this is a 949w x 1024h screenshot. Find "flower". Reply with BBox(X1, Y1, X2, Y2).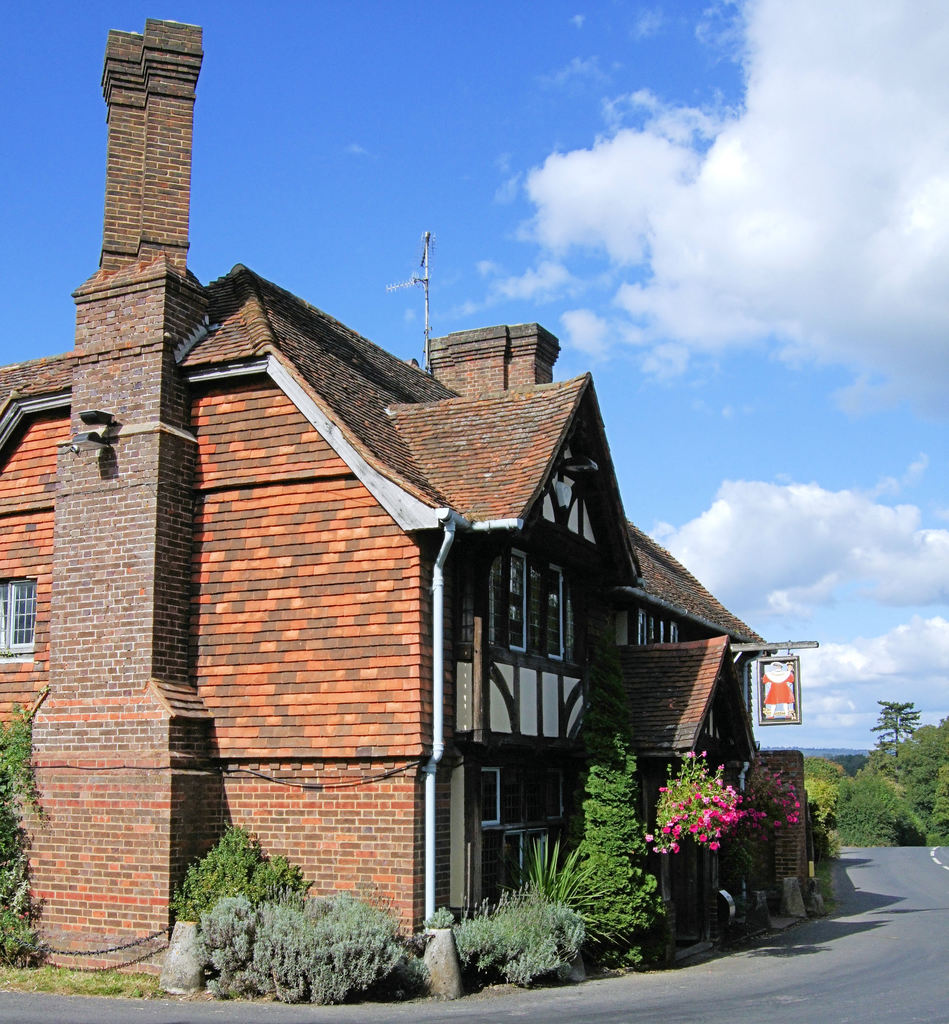
BBox(645, 830, 656, 843).
